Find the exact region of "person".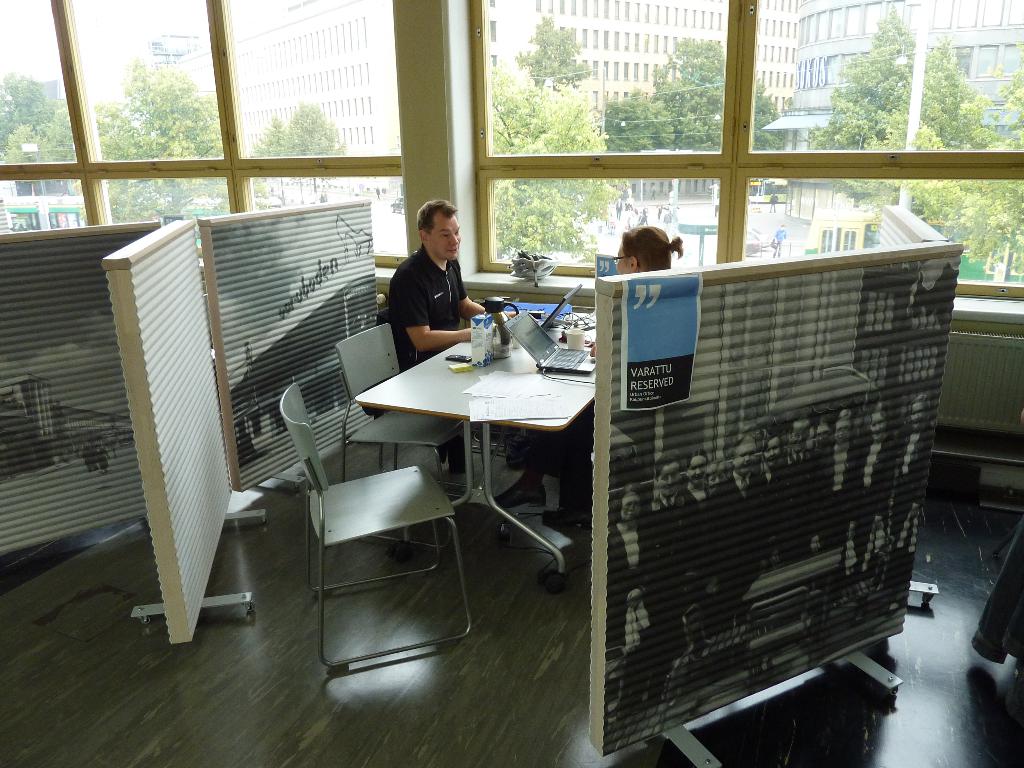
Exact region: (x1=387, y1=195, x2=525, y2=475).
